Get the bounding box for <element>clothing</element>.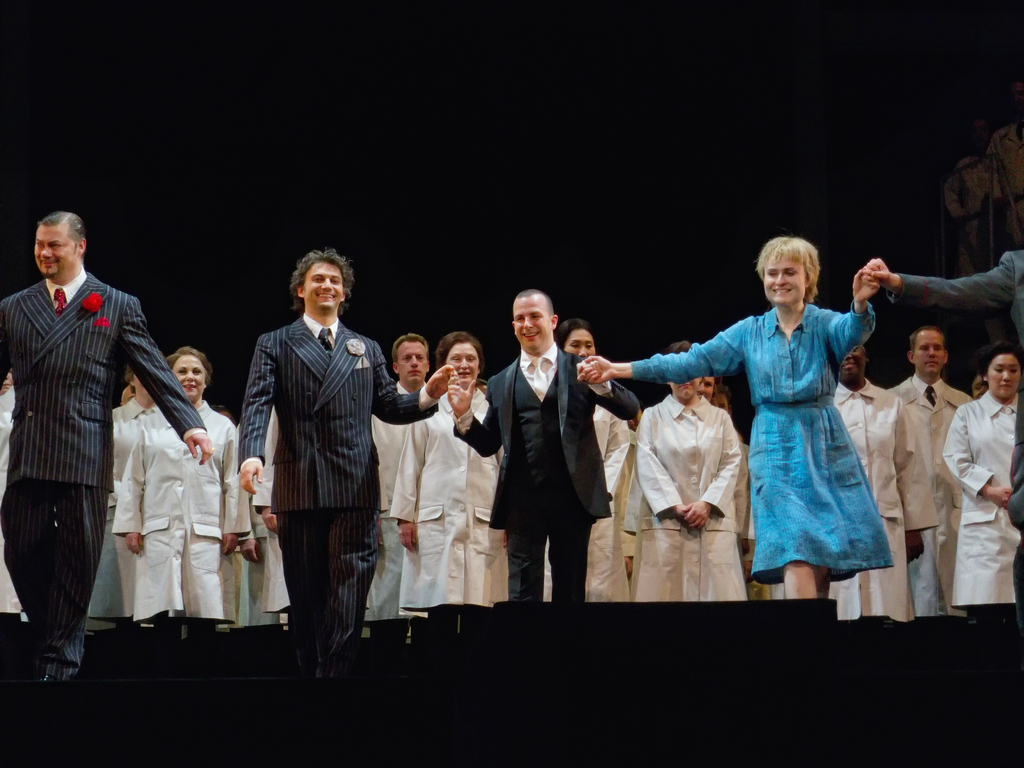
x1=94 y1=401 x2=151 y2=637.
